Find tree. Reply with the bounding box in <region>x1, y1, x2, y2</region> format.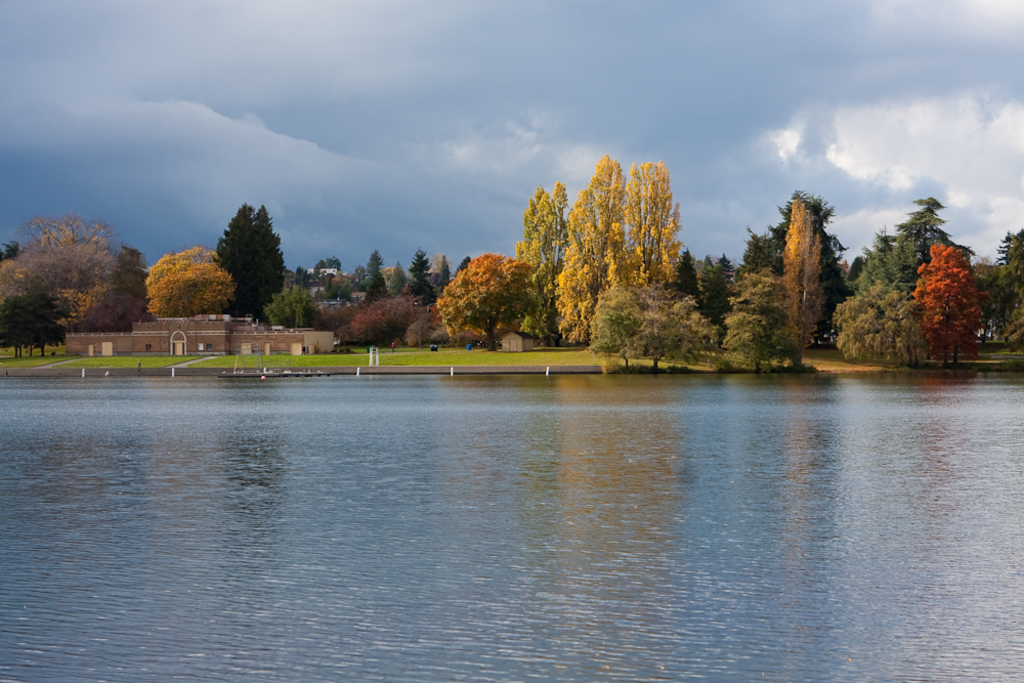
<region>116, 242, 150, 281</region>.
